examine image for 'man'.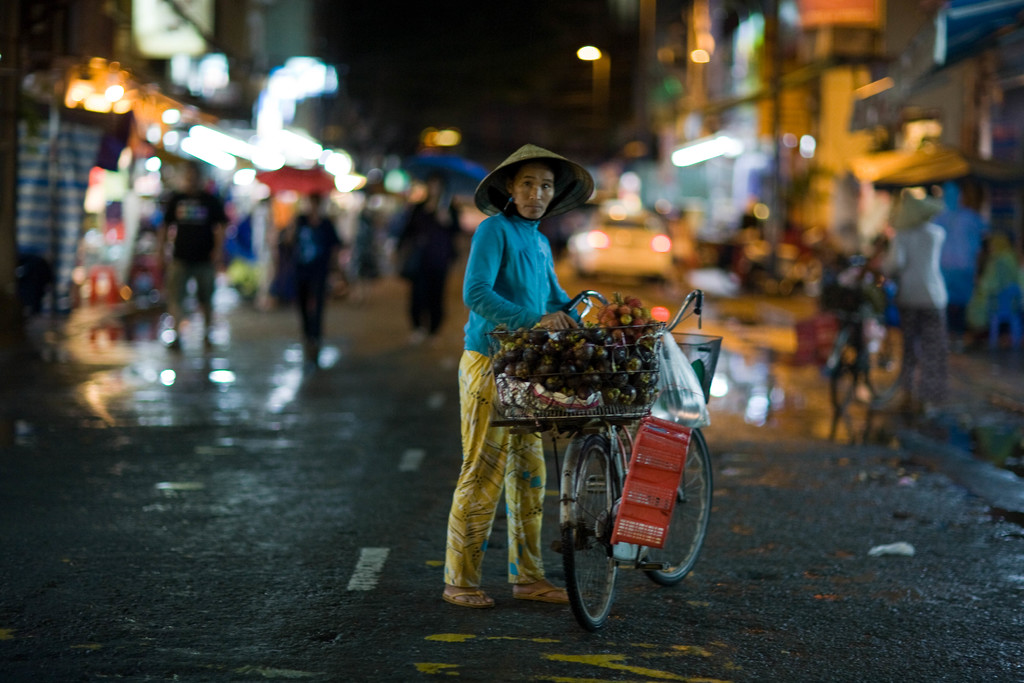
Examination result: pyautogui.locateOnScreen(154, 162, 231, 357).
